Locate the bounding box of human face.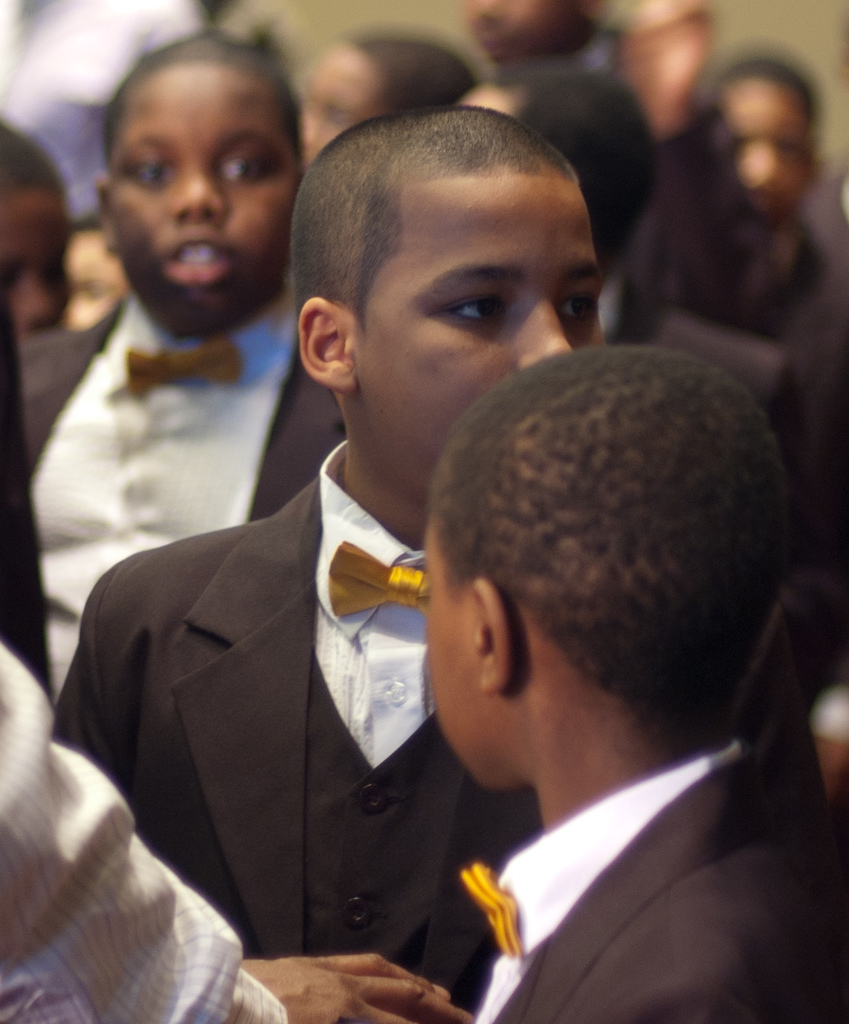
Bounding box: left=101, top=56, right=309, bottom=318.
